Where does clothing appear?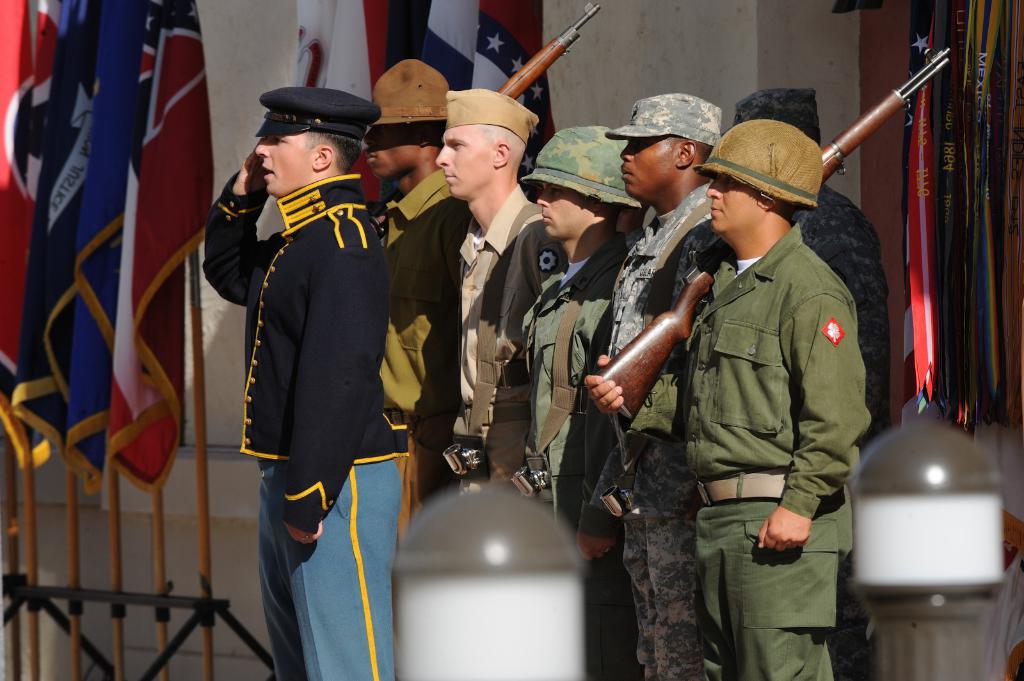
Appears at bbox=[522, 230, 644, 680].
